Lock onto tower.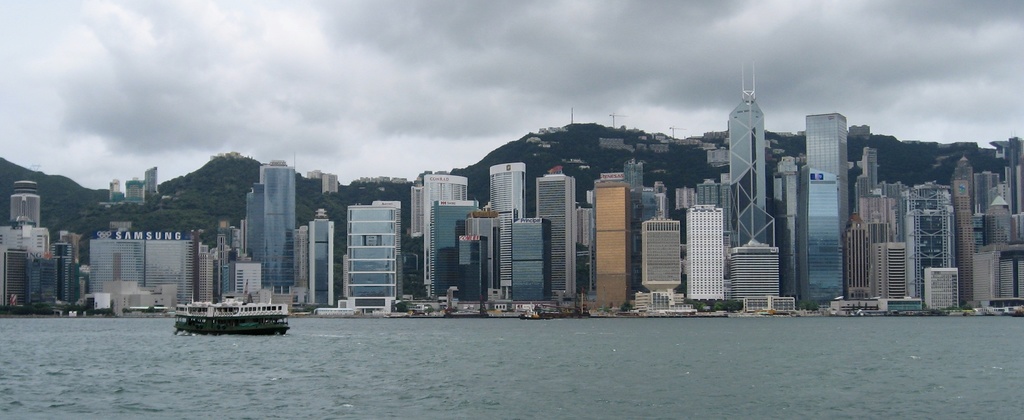
Locked: (589,168,645,312).
